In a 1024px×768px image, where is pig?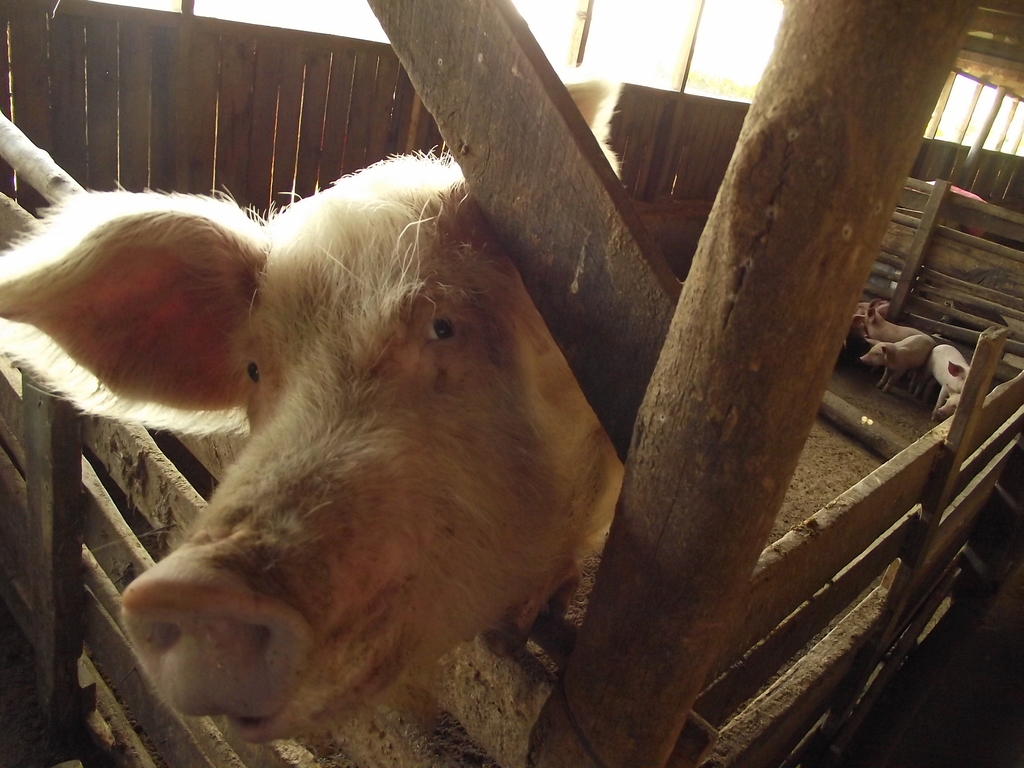
0, 68, 633, 749.
